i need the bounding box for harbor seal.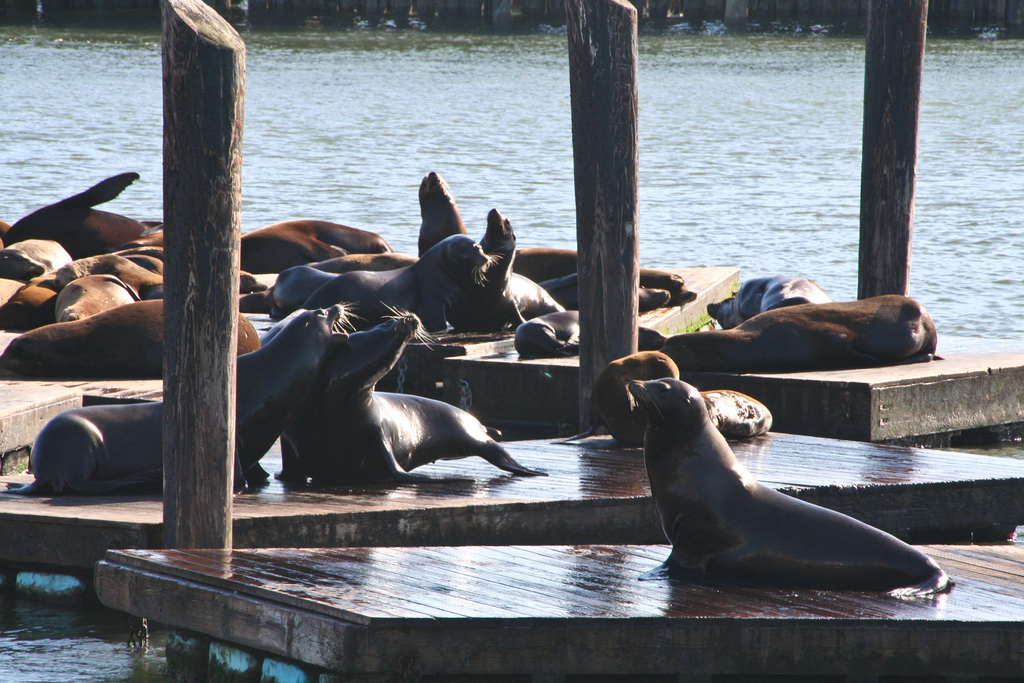
Here it is: Rect(636, 294, 940, 377).
